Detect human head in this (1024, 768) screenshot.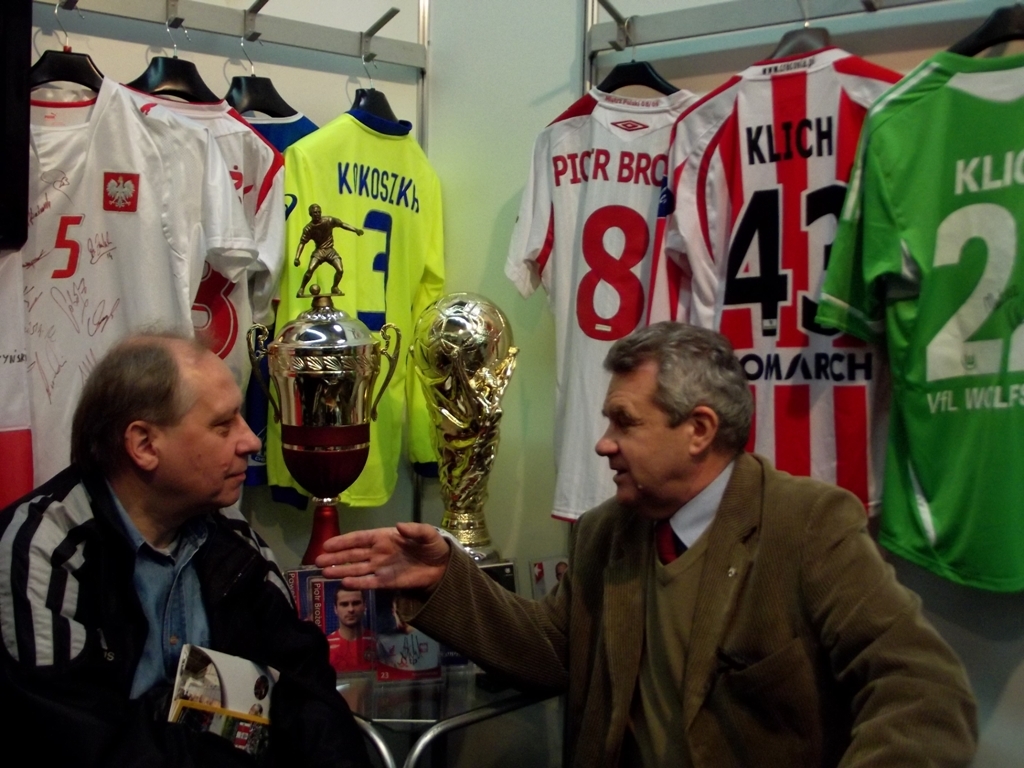
Detection: (71,313,265,522).
